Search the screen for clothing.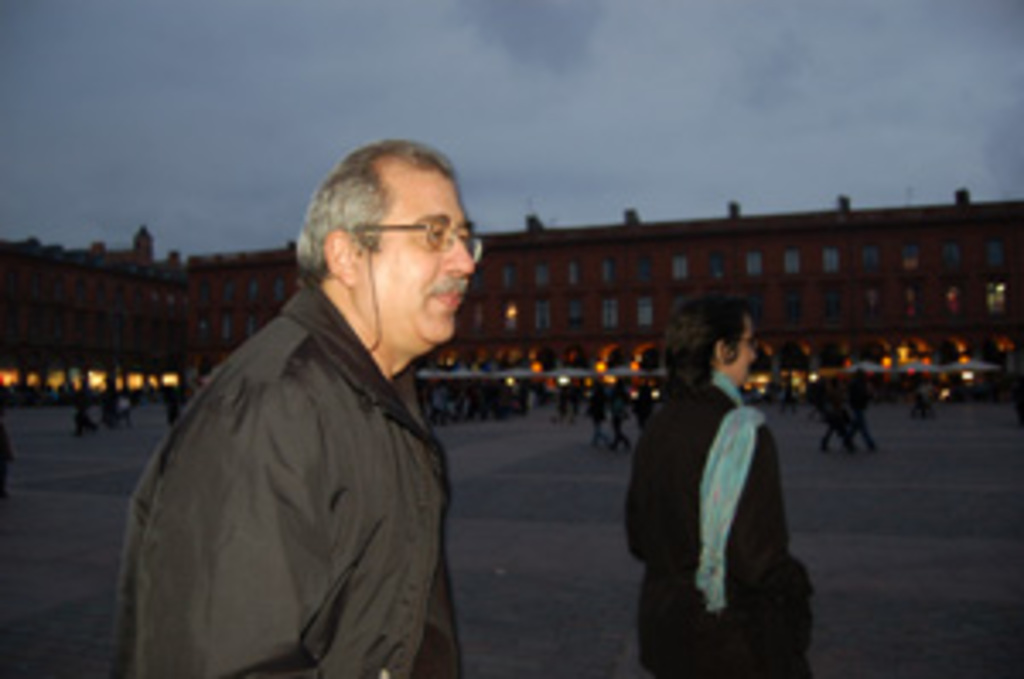
Found at 157/389/177/416.
